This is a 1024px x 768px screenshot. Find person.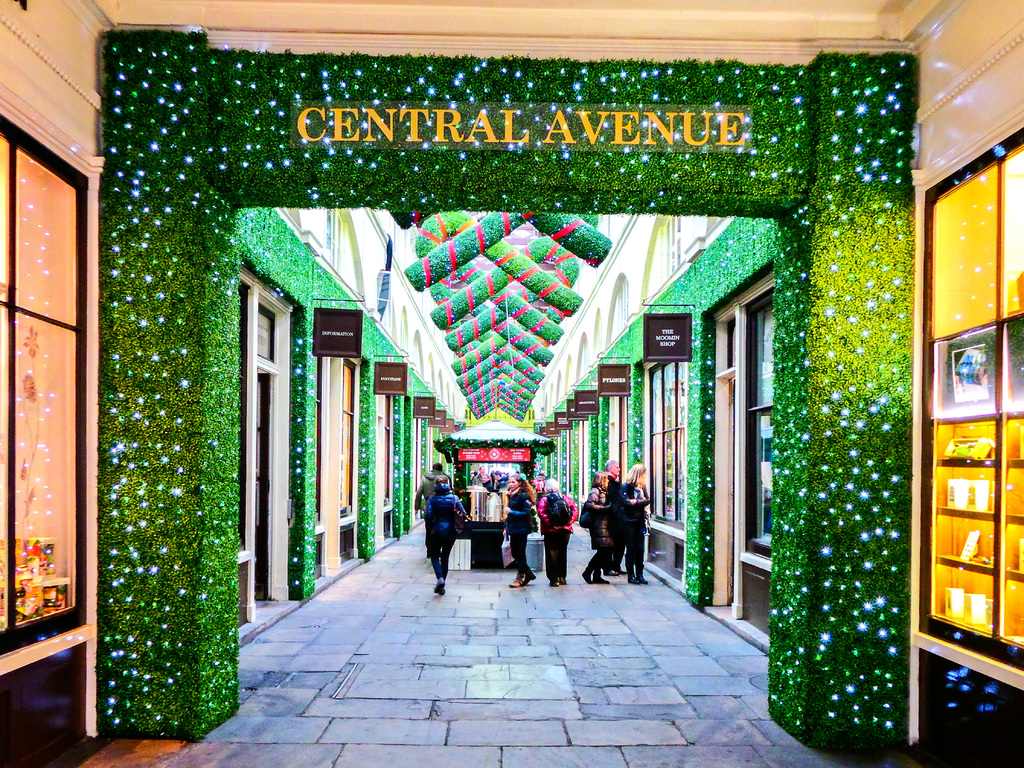
Bounding box: (left=483, top=474, right=493, bottom=489).
